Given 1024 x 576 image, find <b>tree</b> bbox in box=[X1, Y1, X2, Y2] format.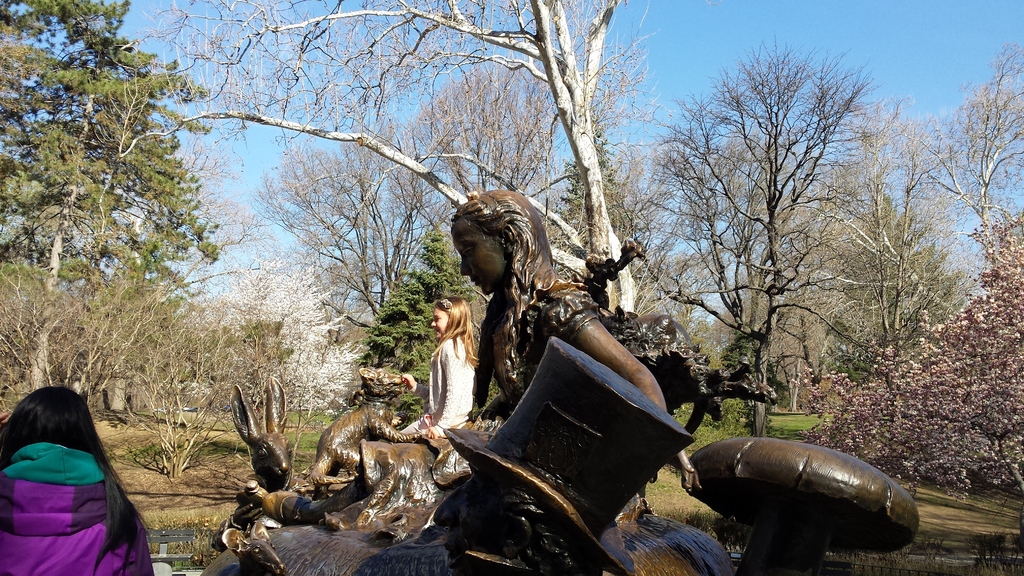
box=[125, 0, 714, 411].
